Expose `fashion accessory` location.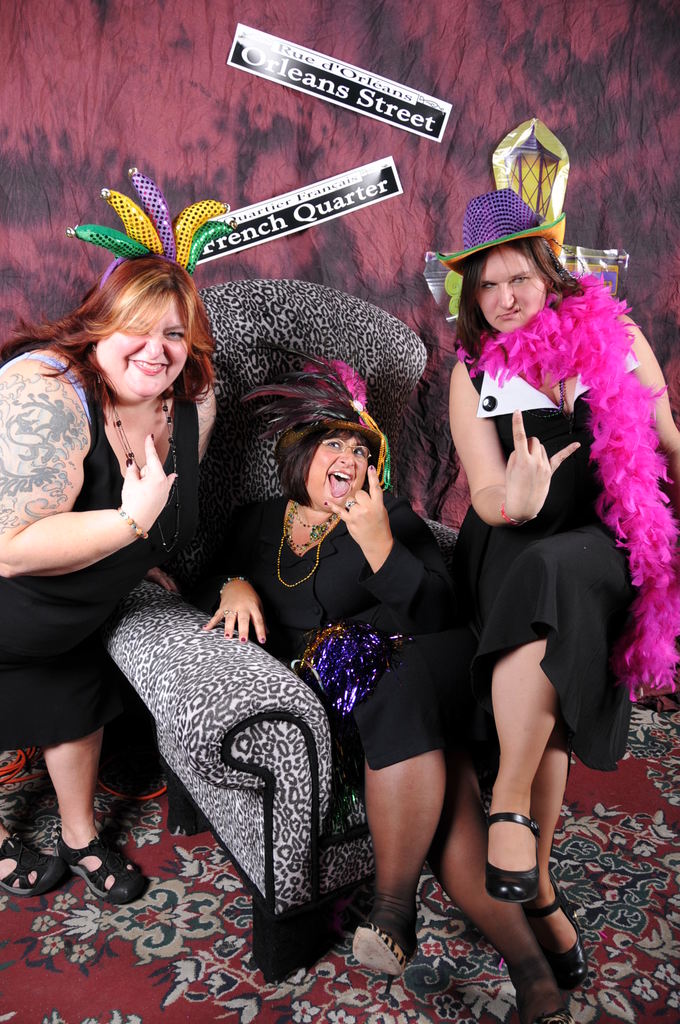
Exposed at locate(277, 512, 323, 584).
